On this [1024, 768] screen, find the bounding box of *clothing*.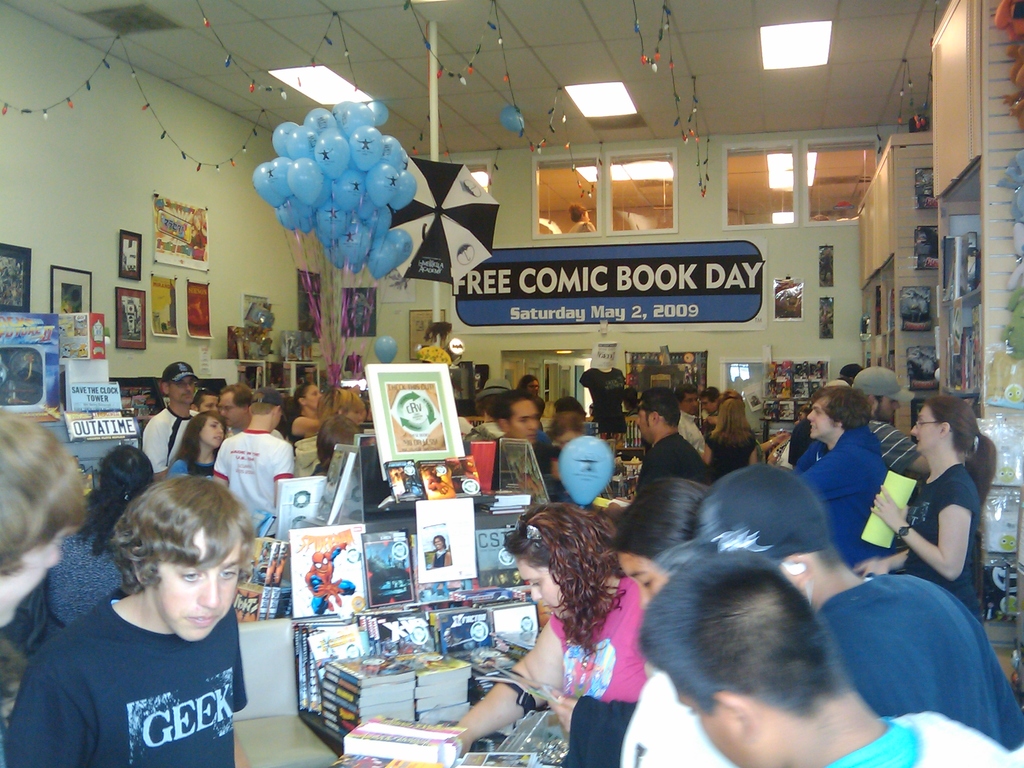
Bounding box: l=163, t=455, r=219, b=481.
